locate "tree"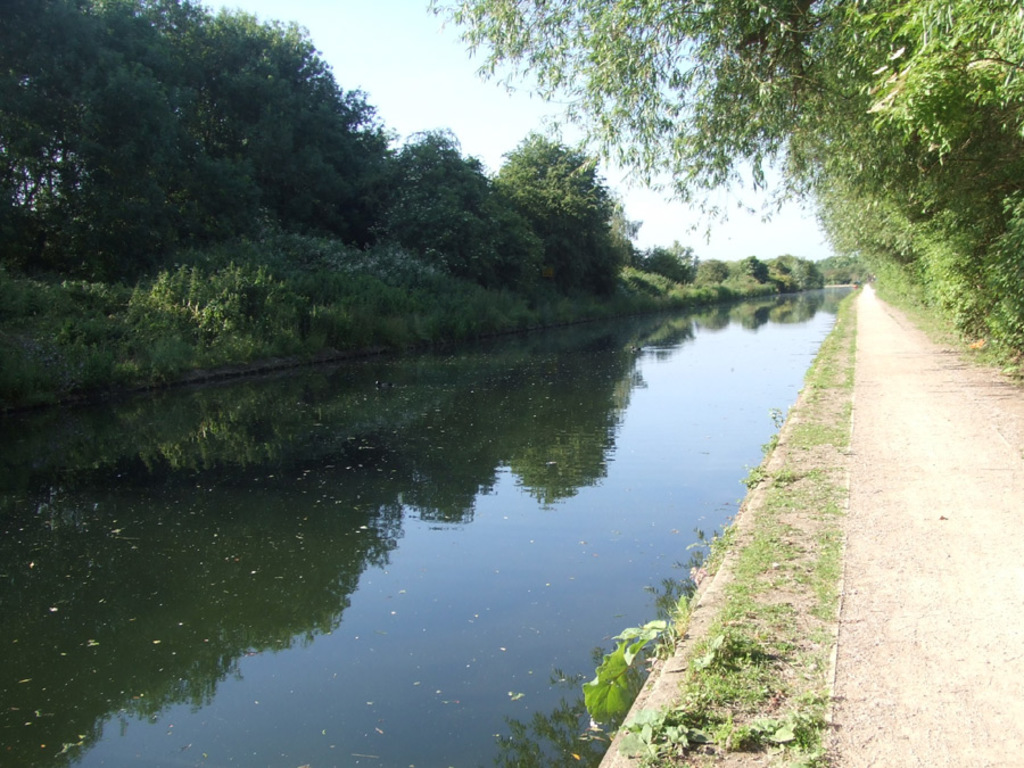
pyautogui.locateOnScreen(0, 0, 262, 261)
